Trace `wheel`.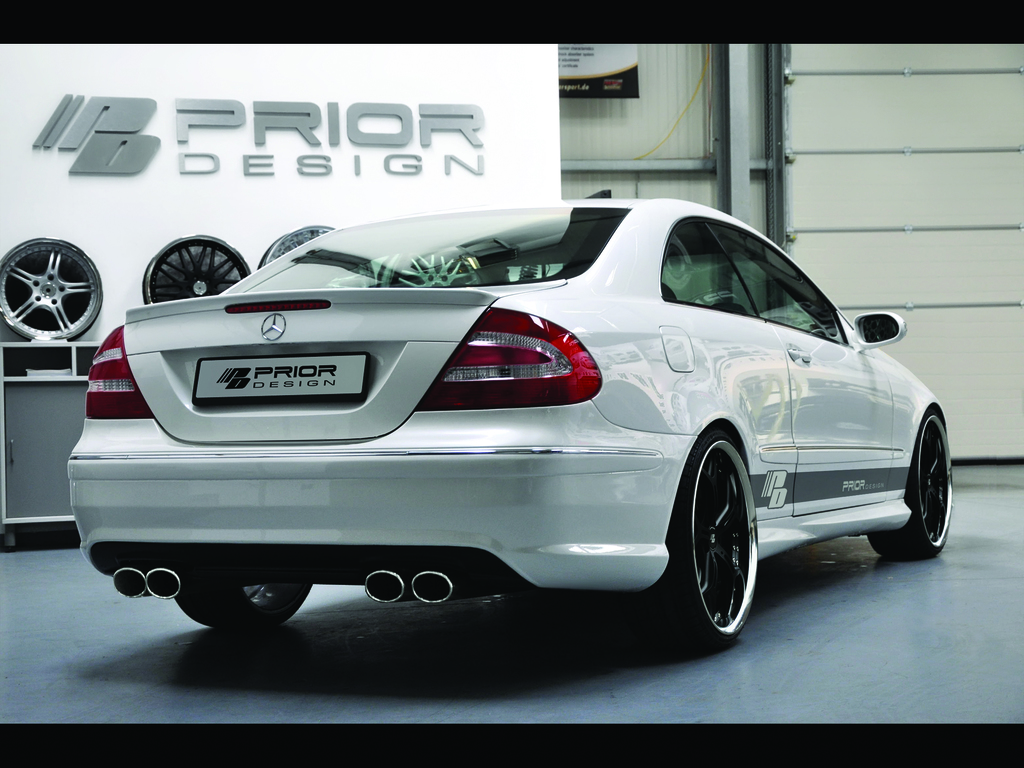
Traced to pyautogui.locateOnScreen(143, 235, 251, 305).
